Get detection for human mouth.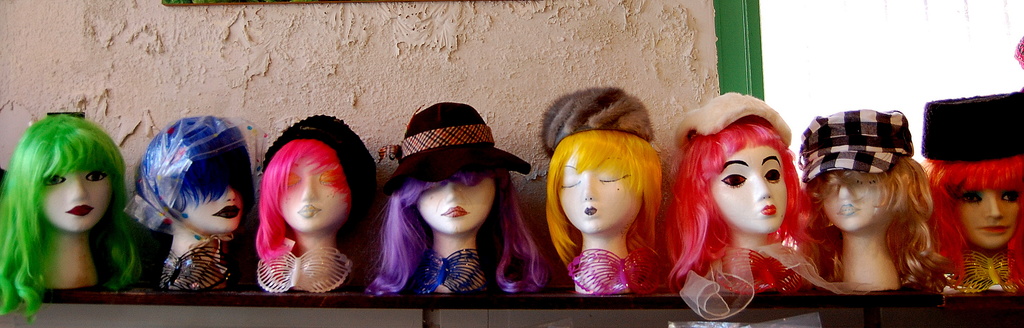
Detection: left=436, top=202, right=471, bottom=224.
